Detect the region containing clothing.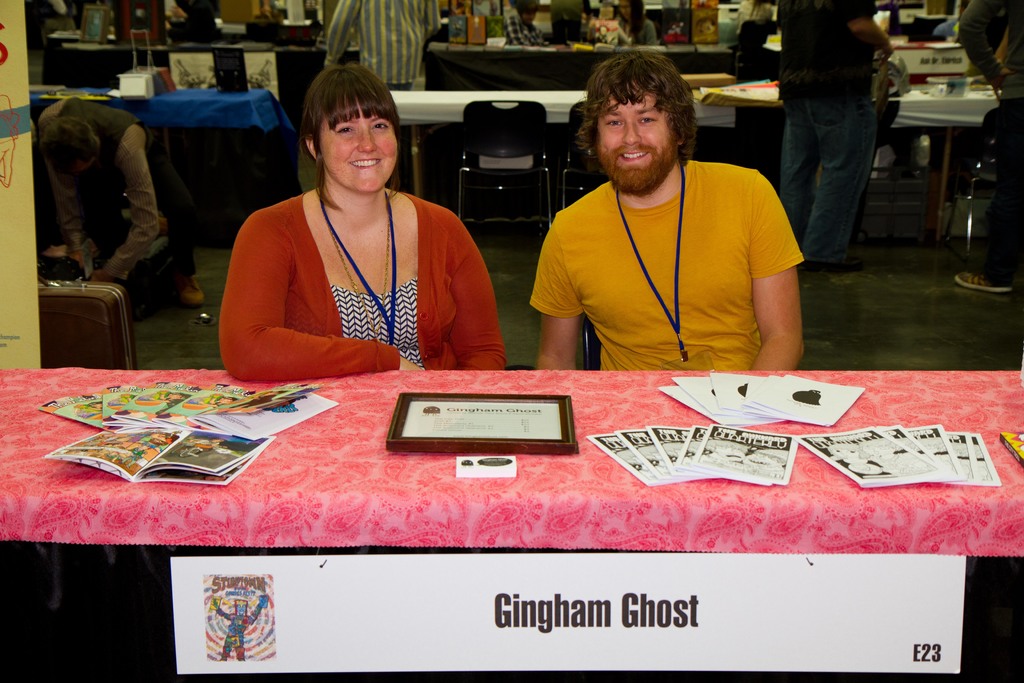
box(529, 156, 804, 383).
